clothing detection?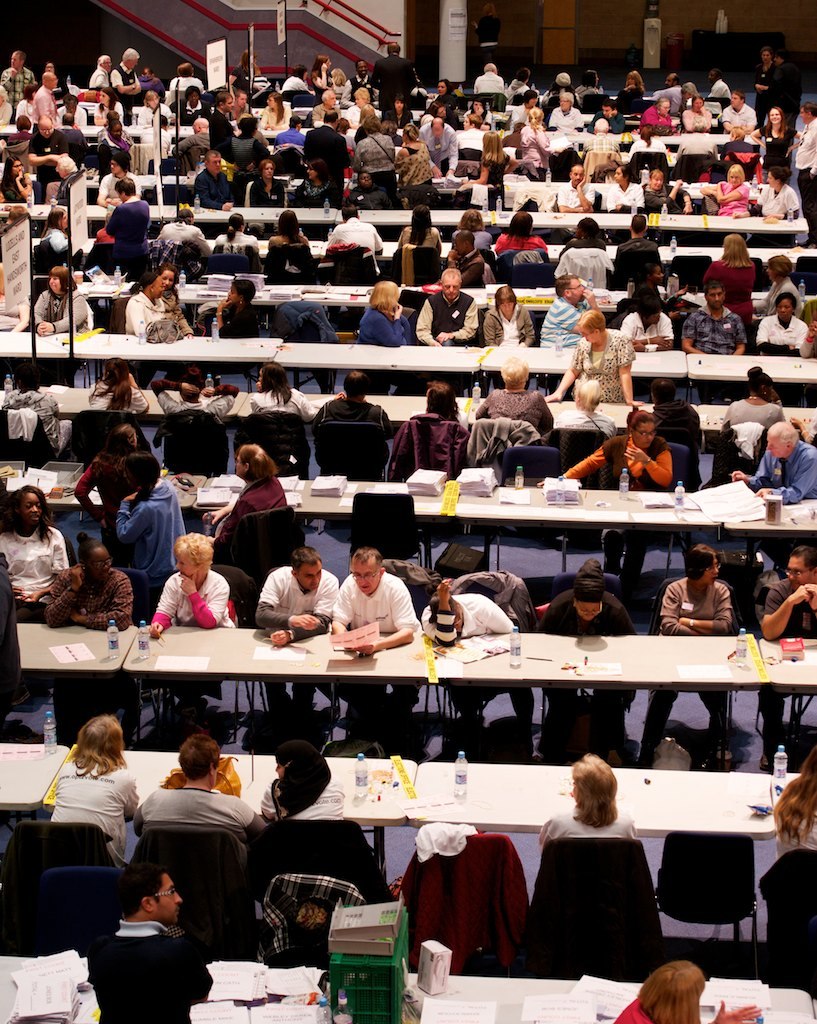
319,399,383,423
